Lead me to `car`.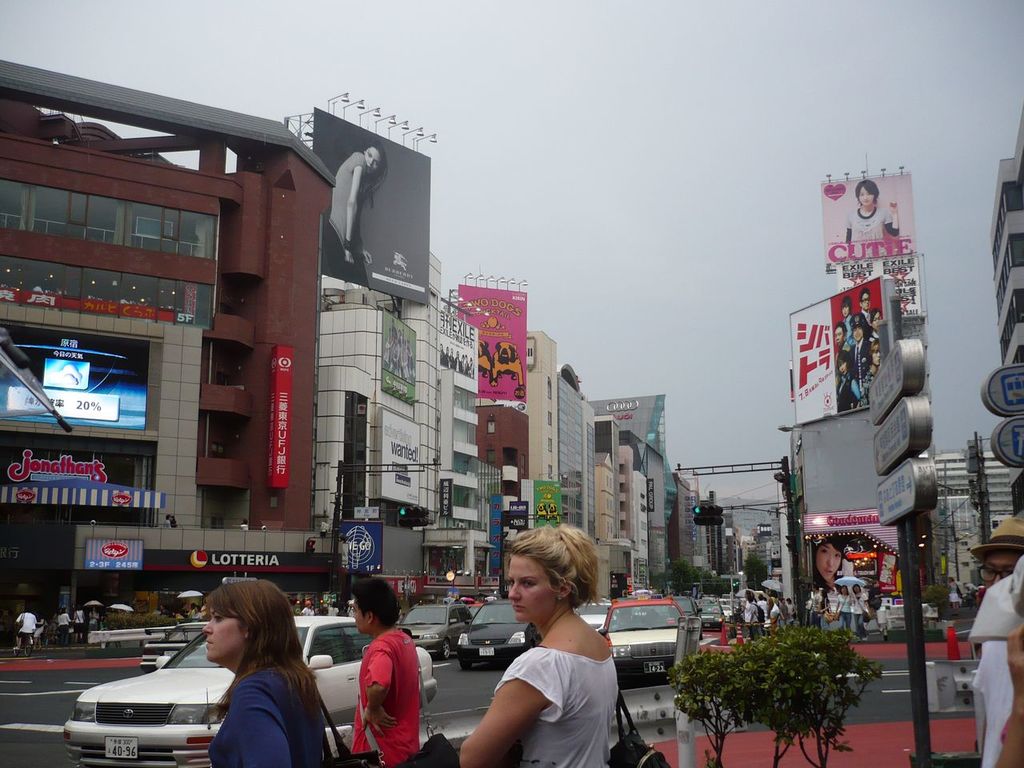
Lead to (left=698, top=602, right=726, bottom=630).
